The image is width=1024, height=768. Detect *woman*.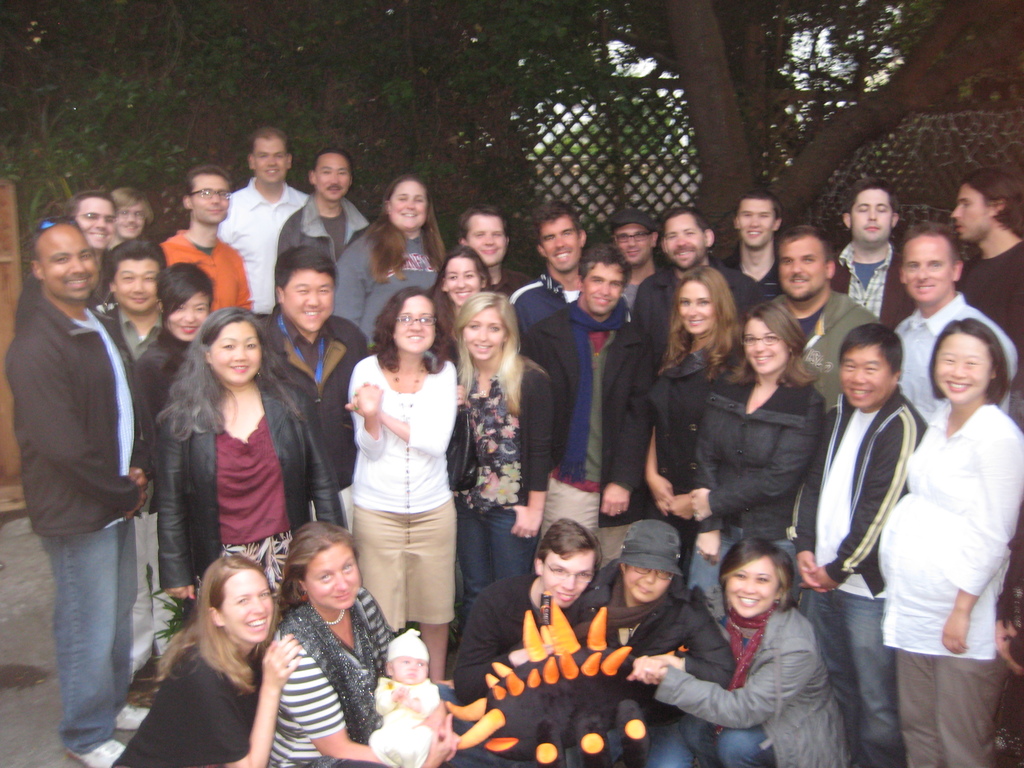
Detection: x1=684, y1=299, x2=825, y2=616.
